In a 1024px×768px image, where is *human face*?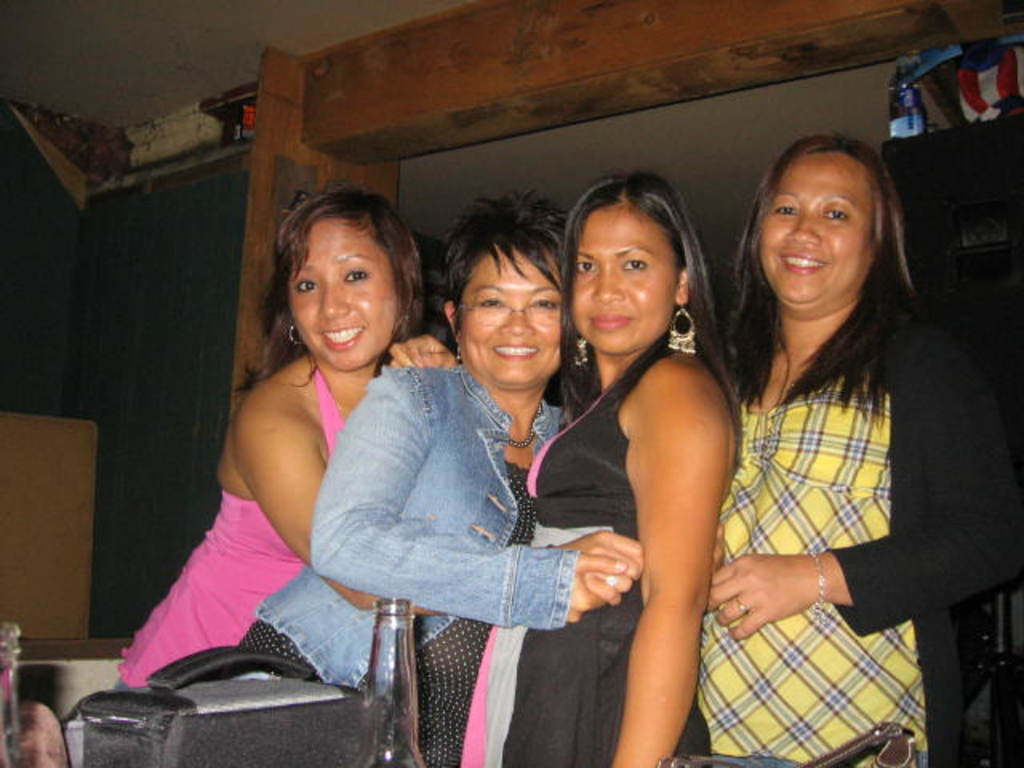
l=566, t=210, r=686, b=358.
